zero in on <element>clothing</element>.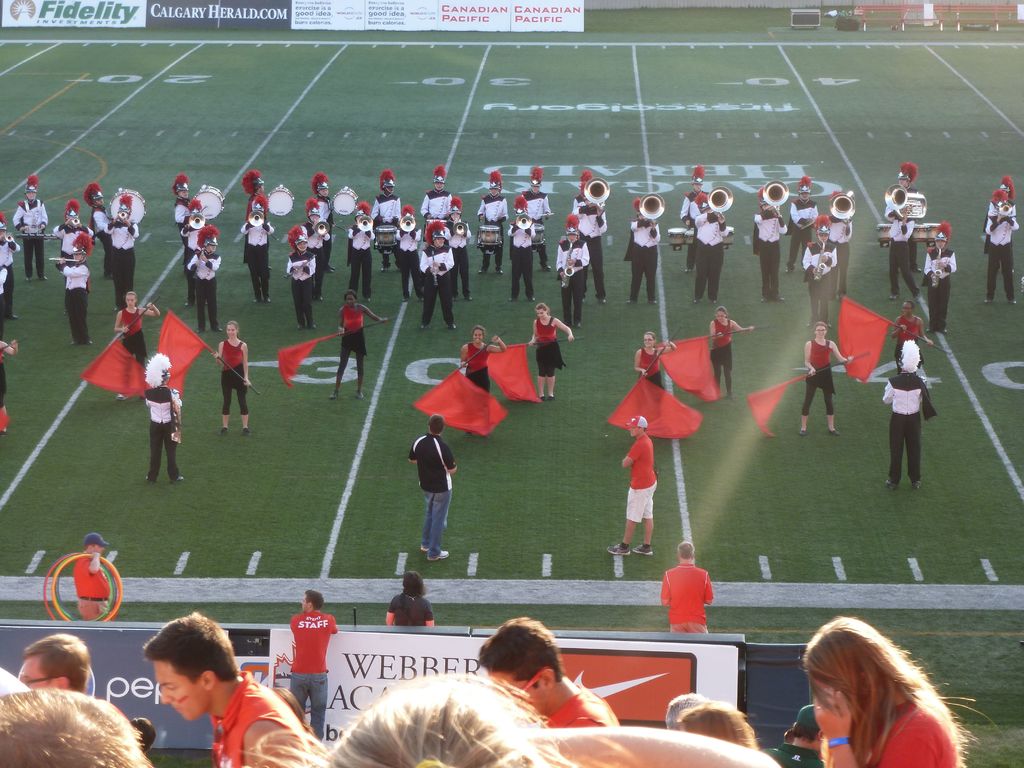
Zeroed in: 0, 239, 17, 311.
